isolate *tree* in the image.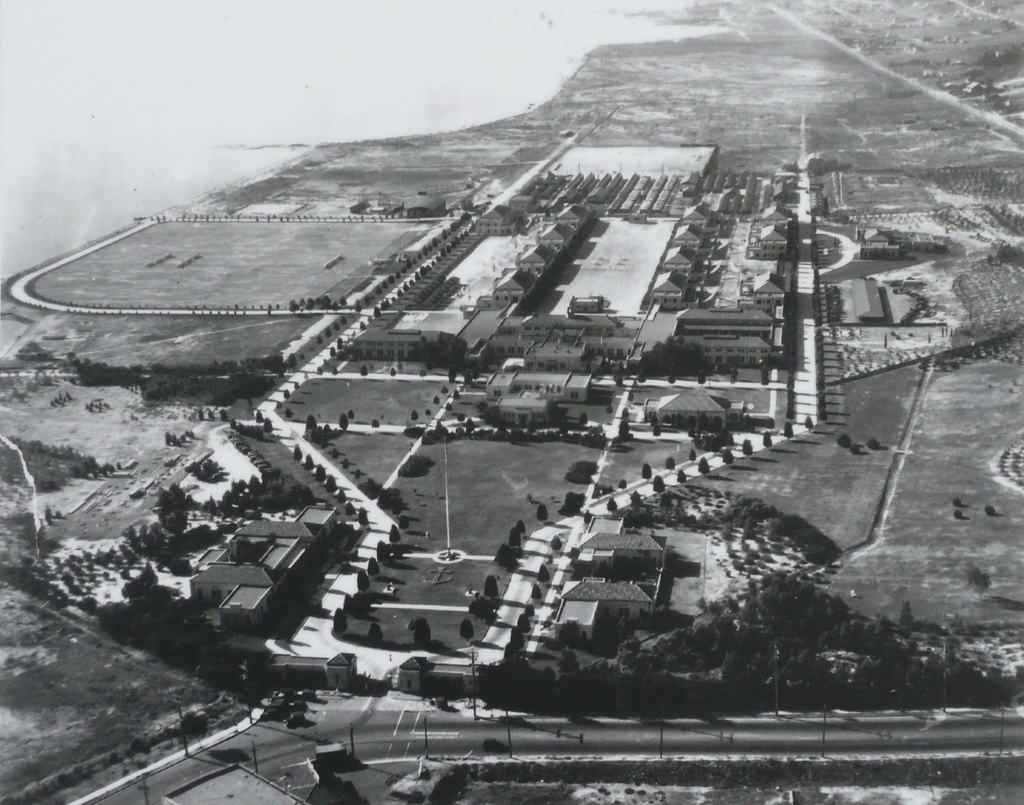
Isolated region: 845, 444, 861, 455.
